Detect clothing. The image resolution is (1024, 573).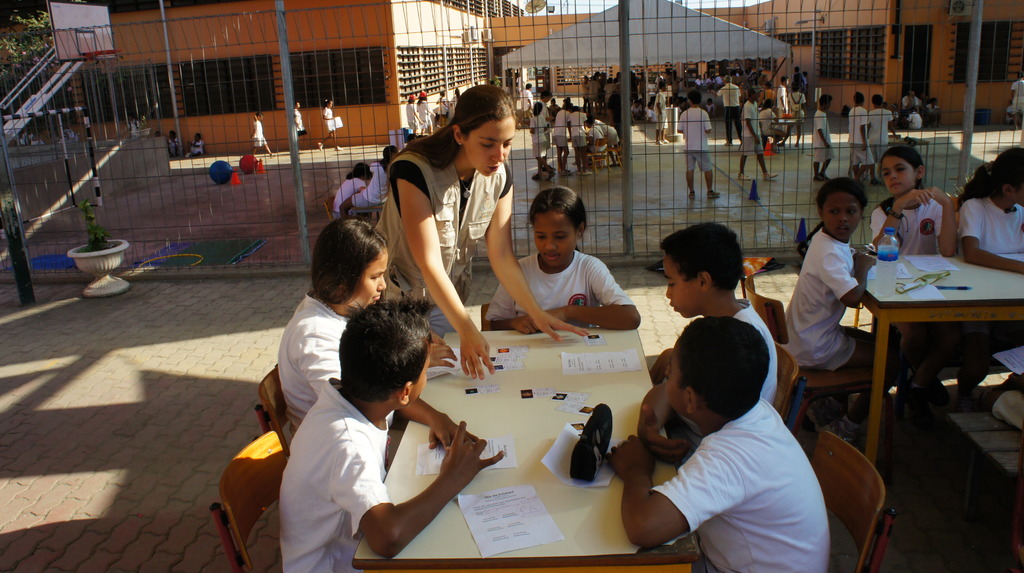
x1=951 y1=189 x2=1023 y2=260.
